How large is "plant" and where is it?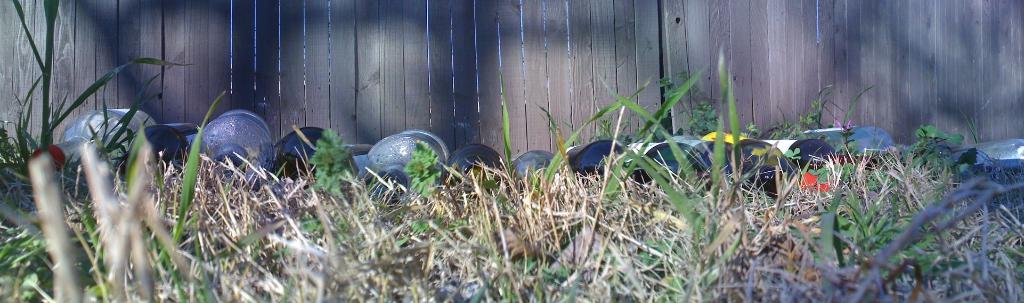
Bounding box: [284, 116, 348, 187].
